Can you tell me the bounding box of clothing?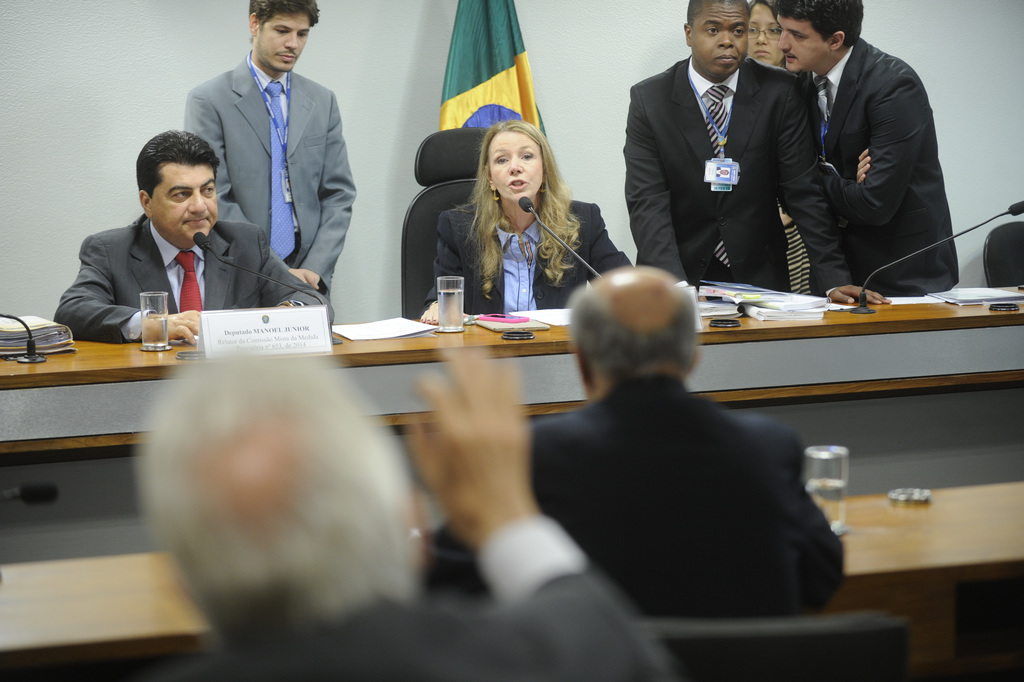
region(425, 193, 642, 332).
